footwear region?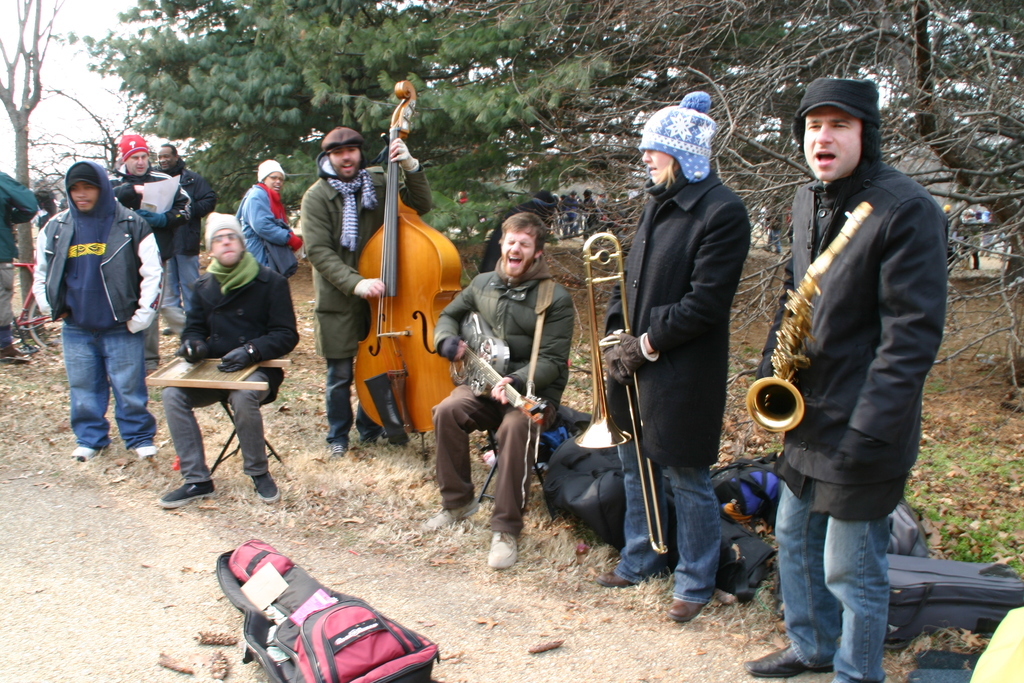
[71,446,100,460]
